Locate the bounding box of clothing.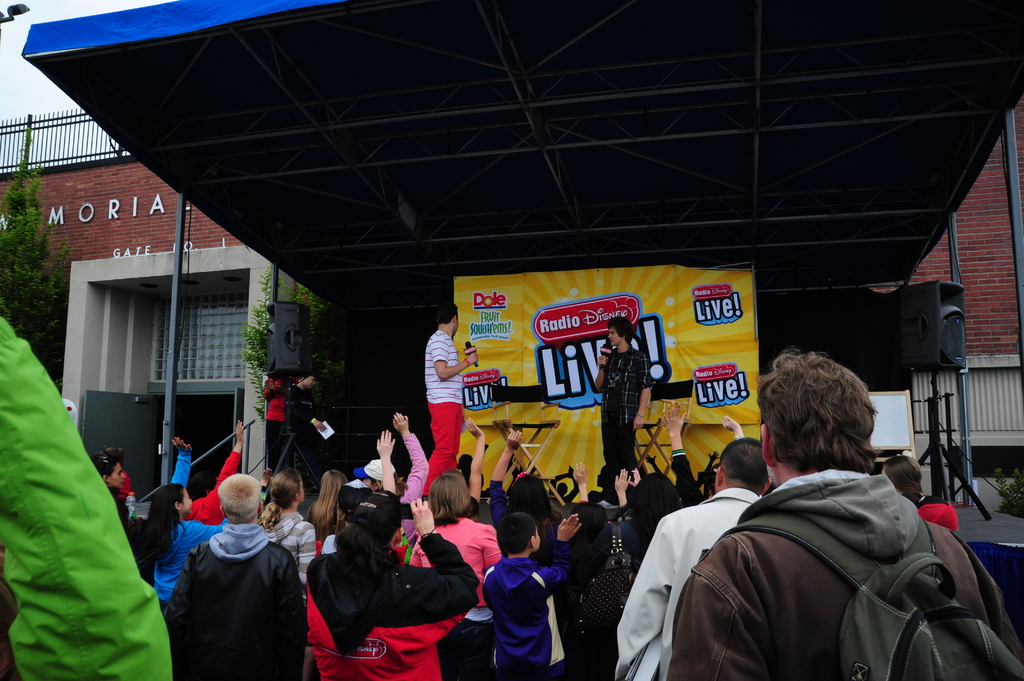
Bounding box: 662/471/1023/680.
